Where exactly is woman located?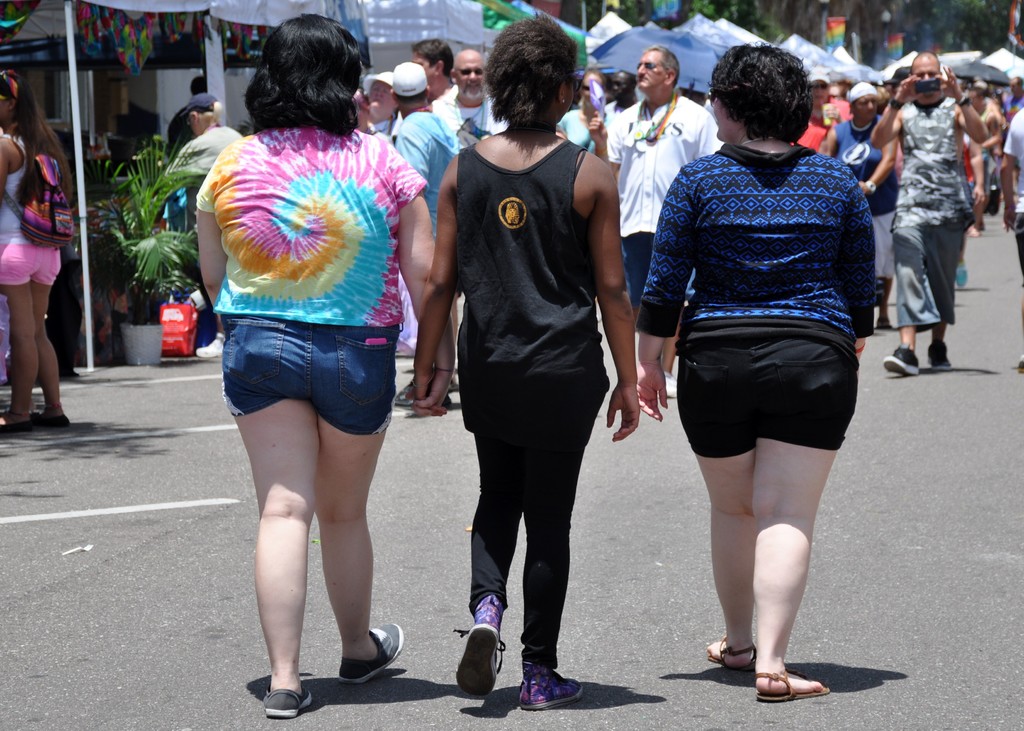
Its bounding box is [196, 11, 458, 720].
